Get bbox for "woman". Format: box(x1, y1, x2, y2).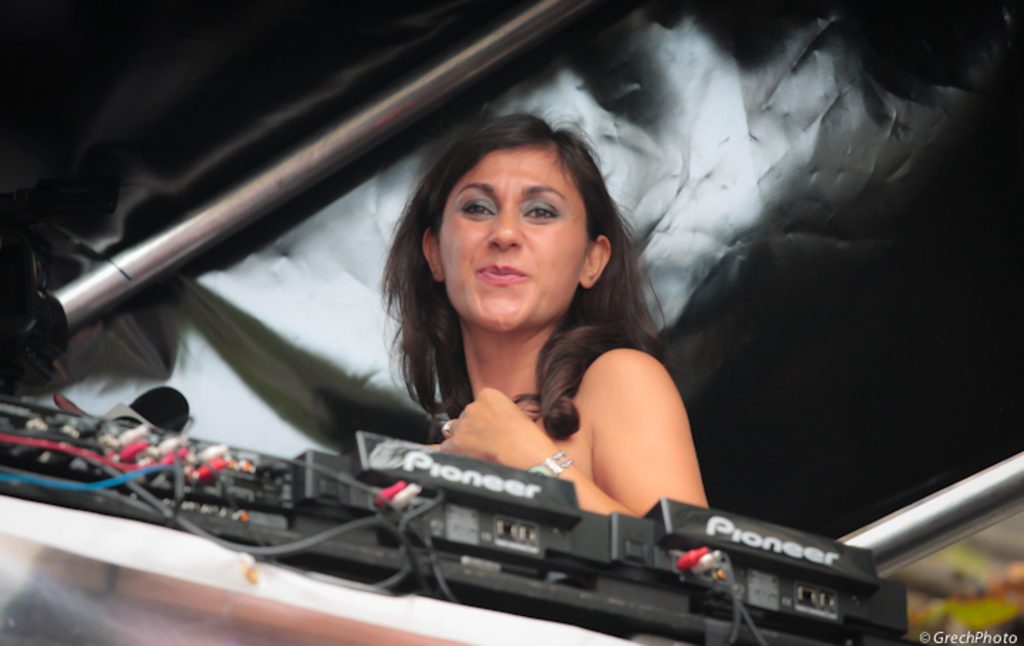
box(344, 118, 715, 546).
